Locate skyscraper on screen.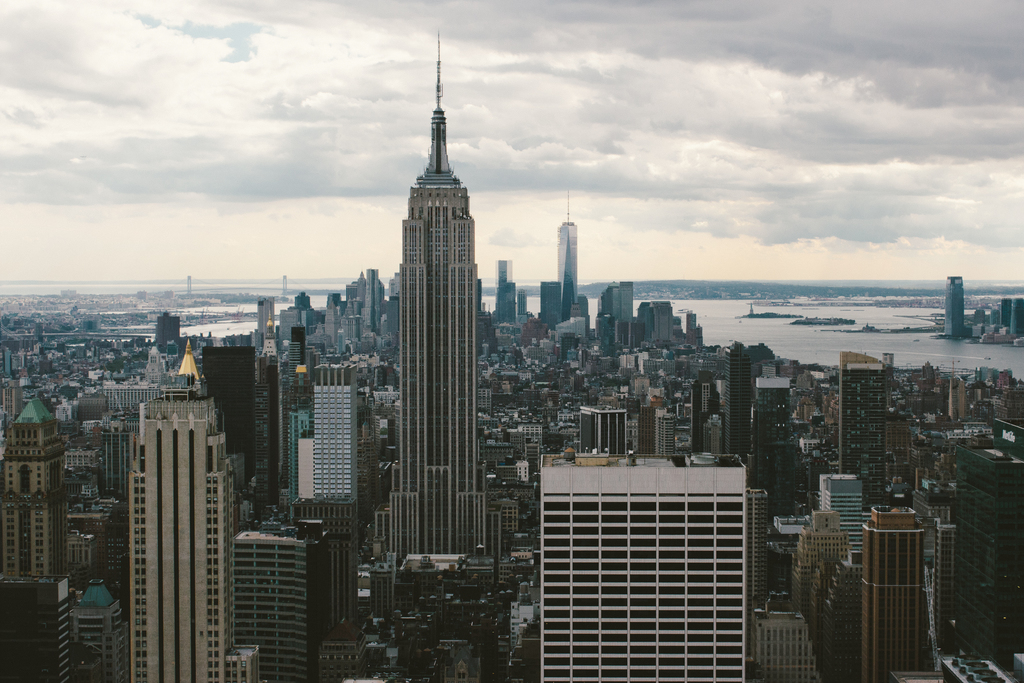
On screen at 276:302:318:355.
